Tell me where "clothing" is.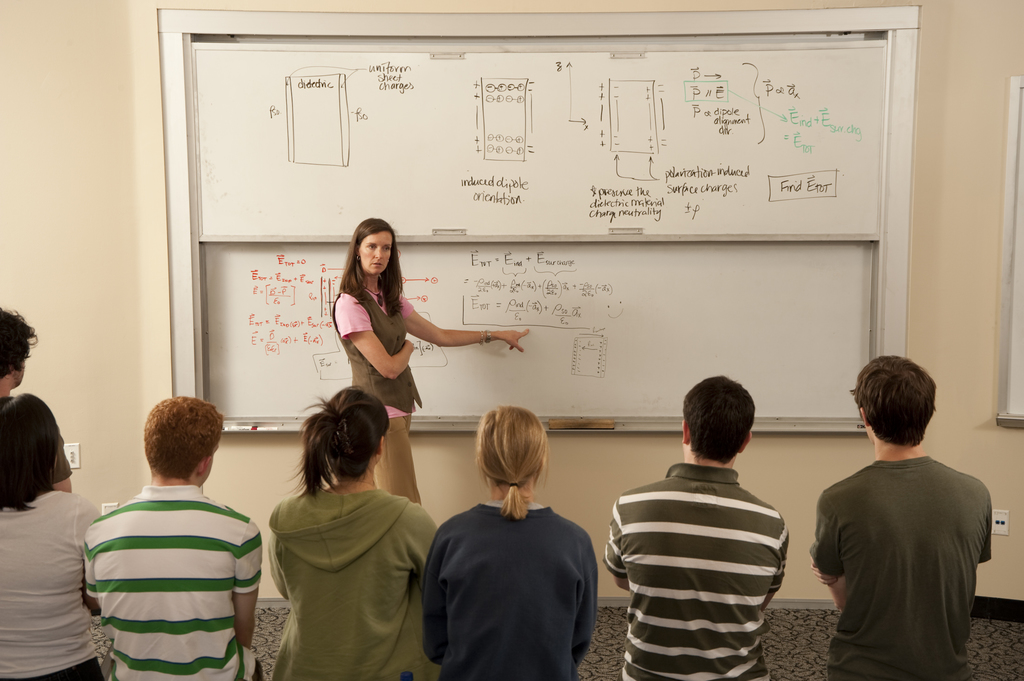
"clothing" is at left=85, top=485, right=257, bottom=680.
